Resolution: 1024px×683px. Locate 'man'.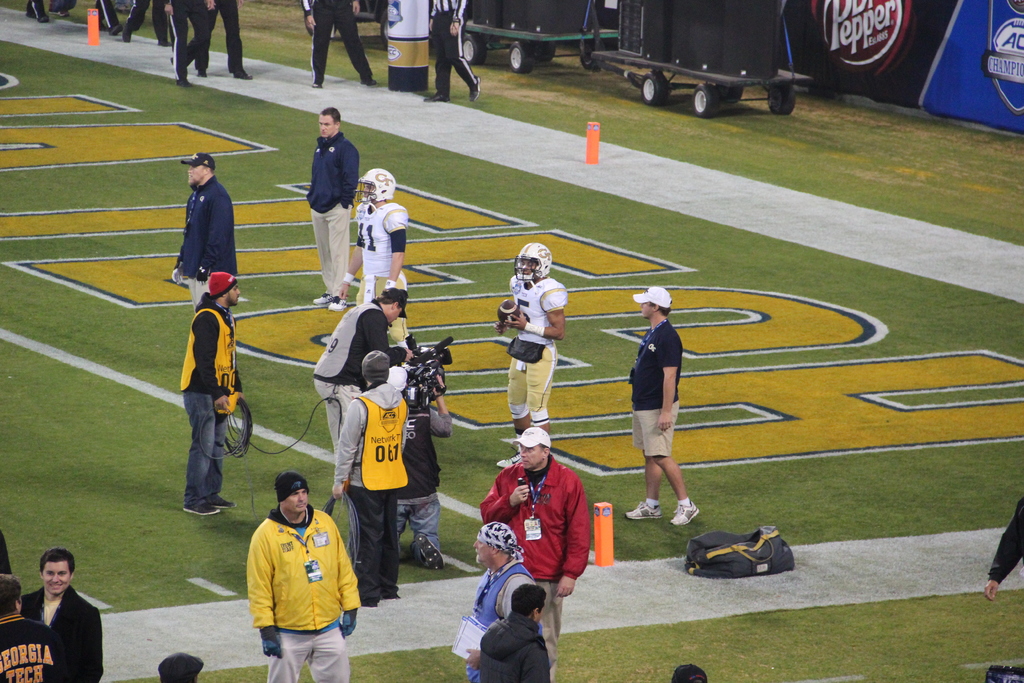
0 575 73 682.
